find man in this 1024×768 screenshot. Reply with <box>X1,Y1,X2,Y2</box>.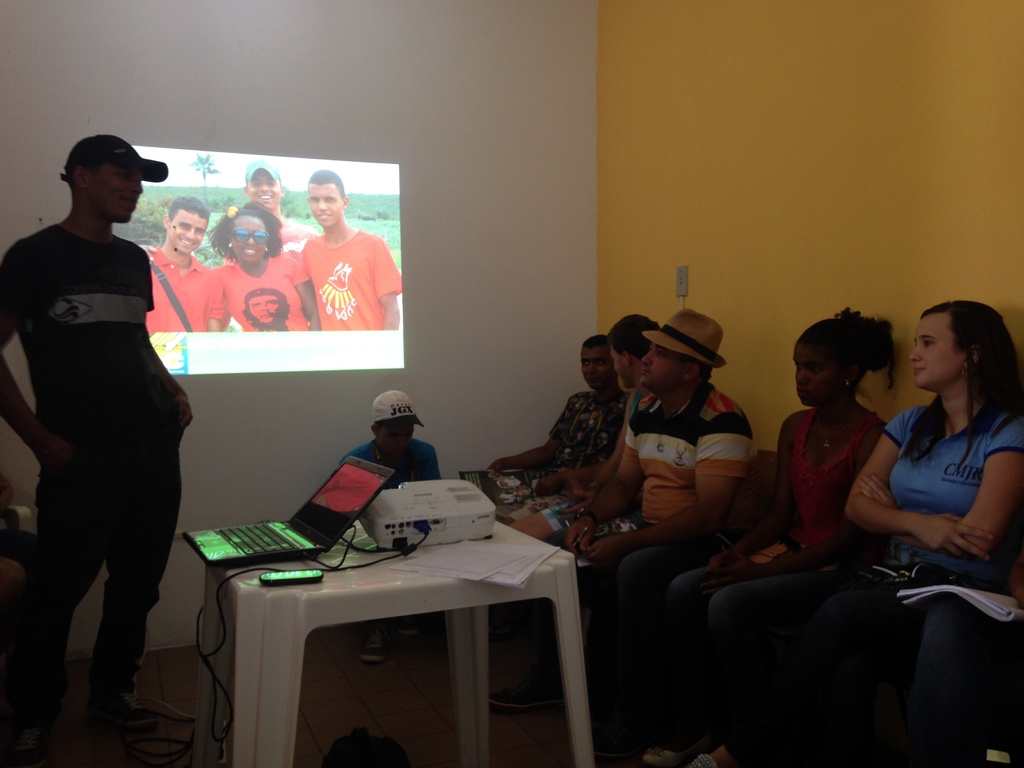
<box>559,305,760,749</box>.
